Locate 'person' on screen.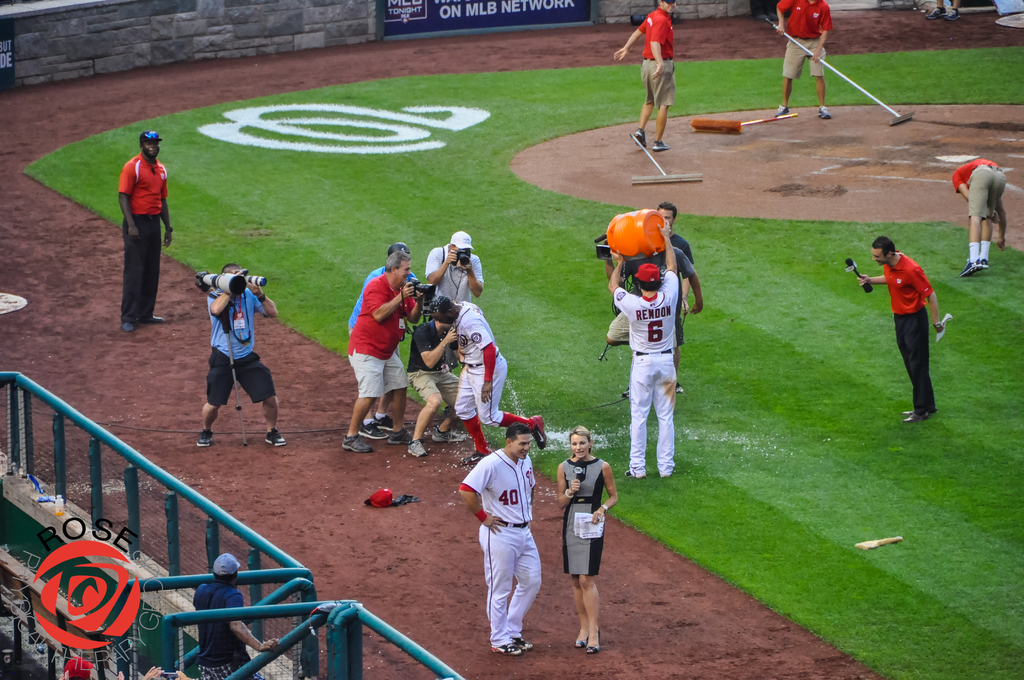
On screen at [404,313,456,459].
